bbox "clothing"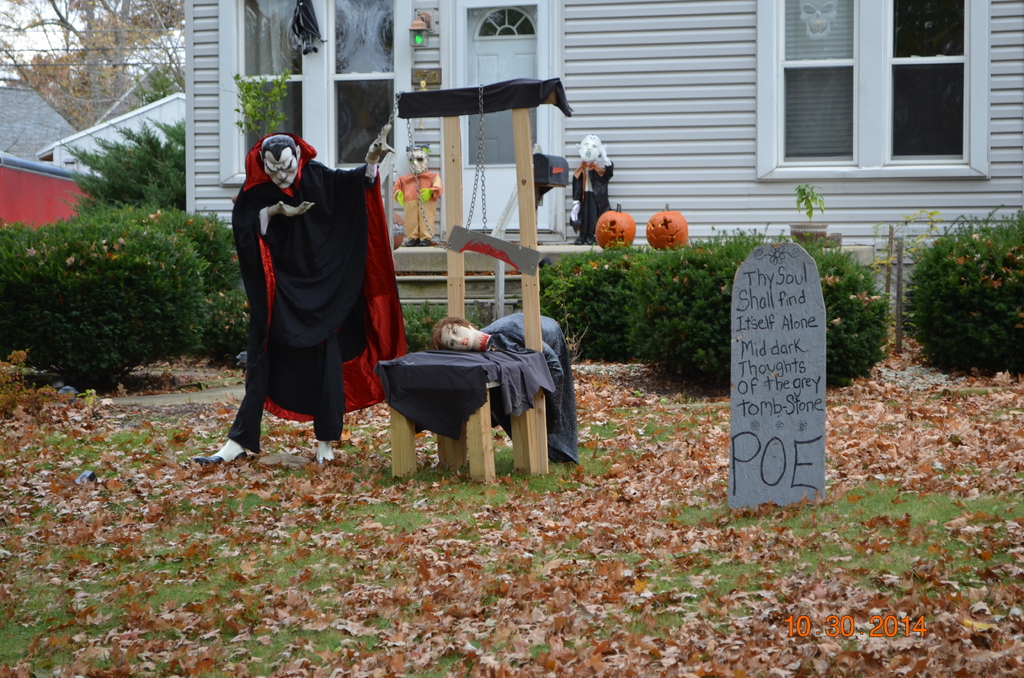
BBox(216, 120, 387, 452)
